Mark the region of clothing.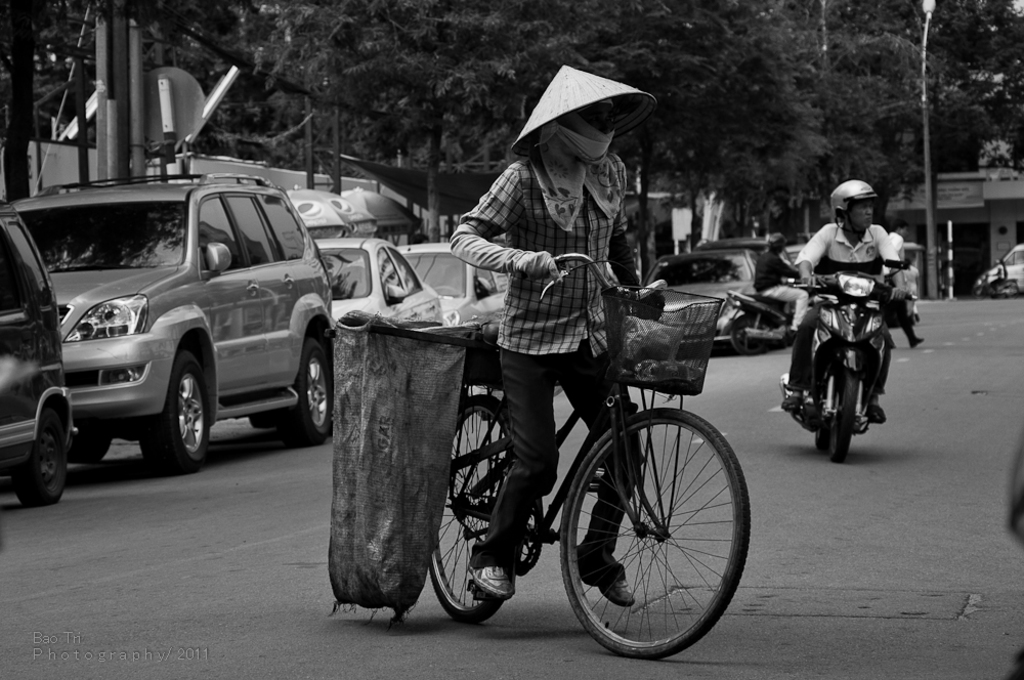
Region: bbox=[753, 258, 808, 331].
